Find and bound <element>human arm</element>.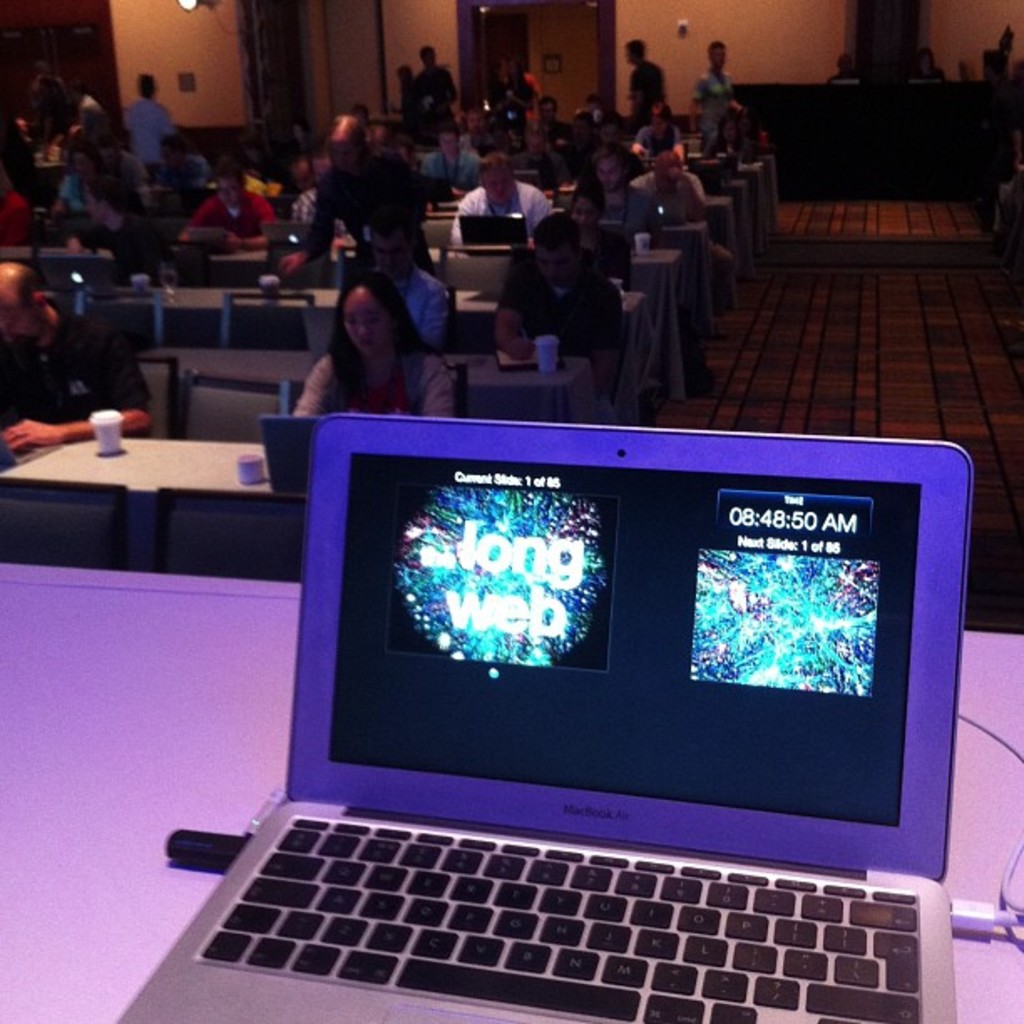
Bound: box=[289, 345, 346, 442].
